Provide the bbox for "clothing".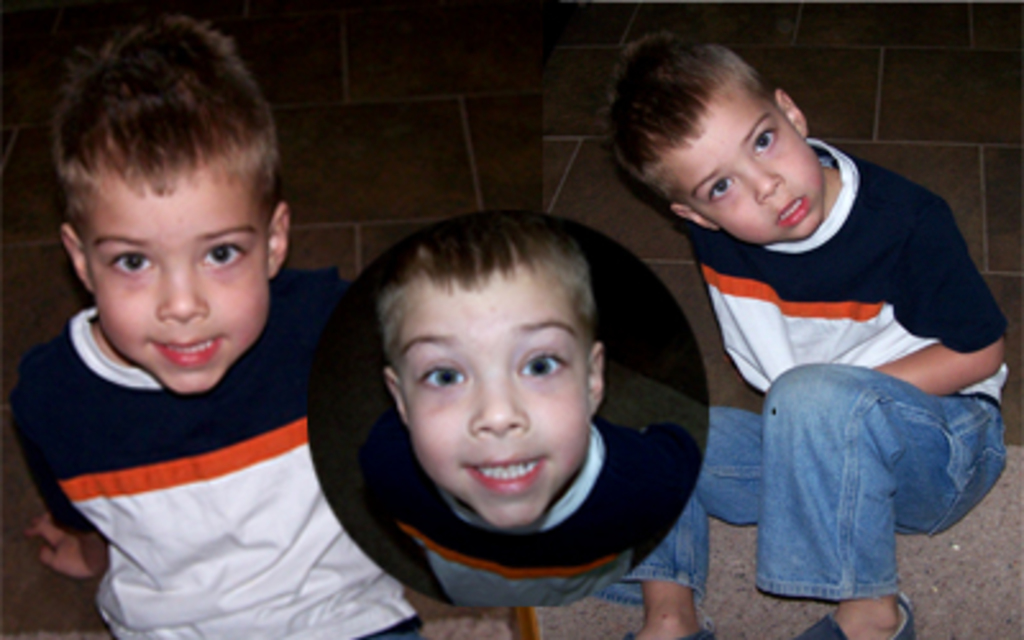
left=361, top=410, right=699, bottom=612.
